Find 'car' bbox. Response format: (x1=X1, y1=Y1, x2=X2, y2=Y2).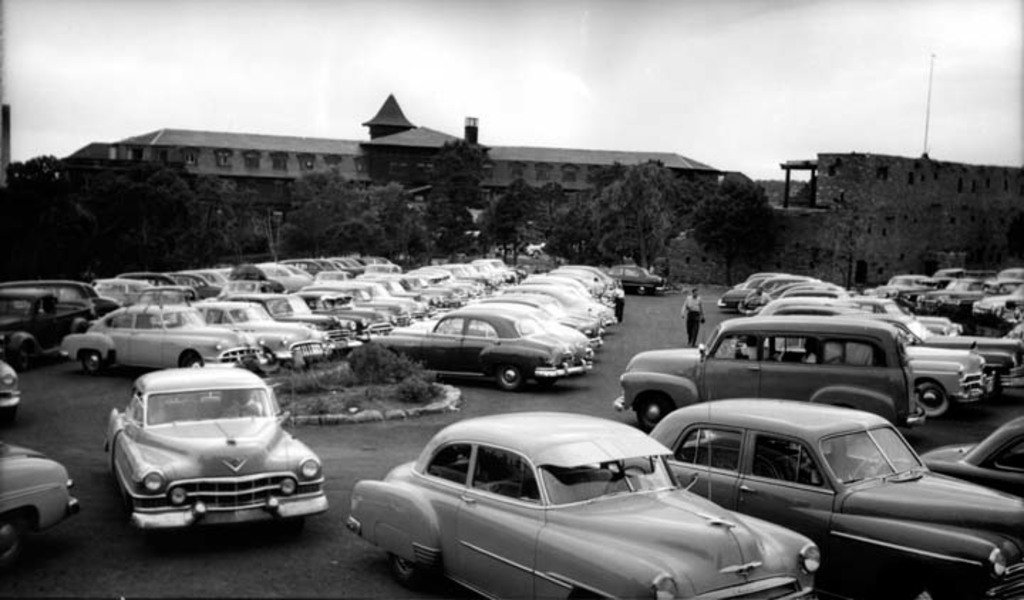
(x1=607, y1=397, x2=1023, y2=599).
